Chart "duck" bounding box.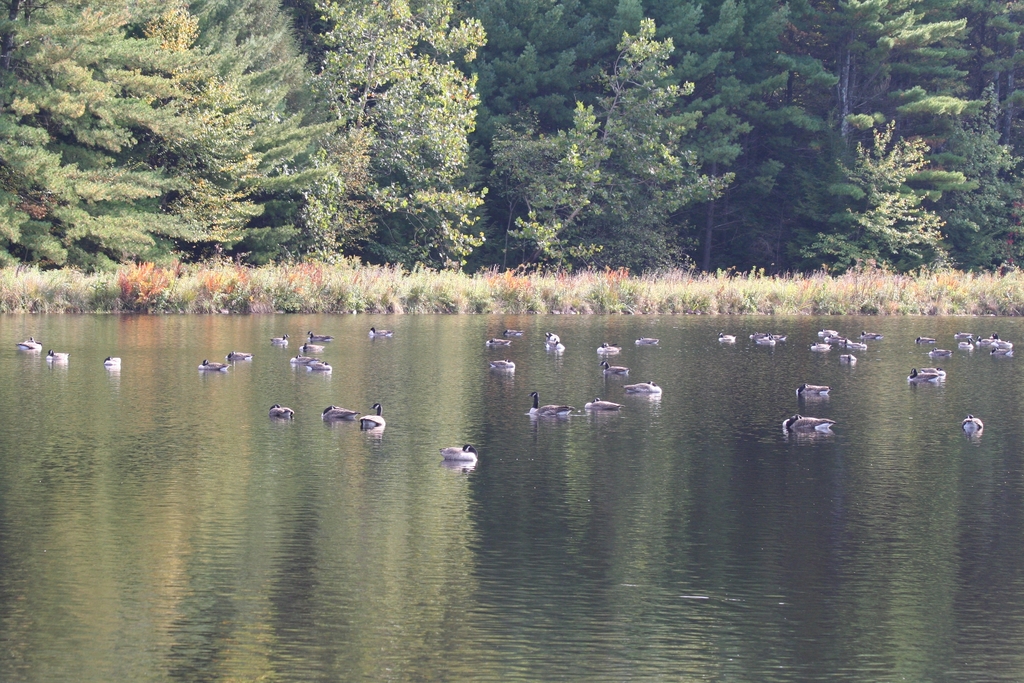
Charted: x1=710, y1=331, x2=738, y2=344.
